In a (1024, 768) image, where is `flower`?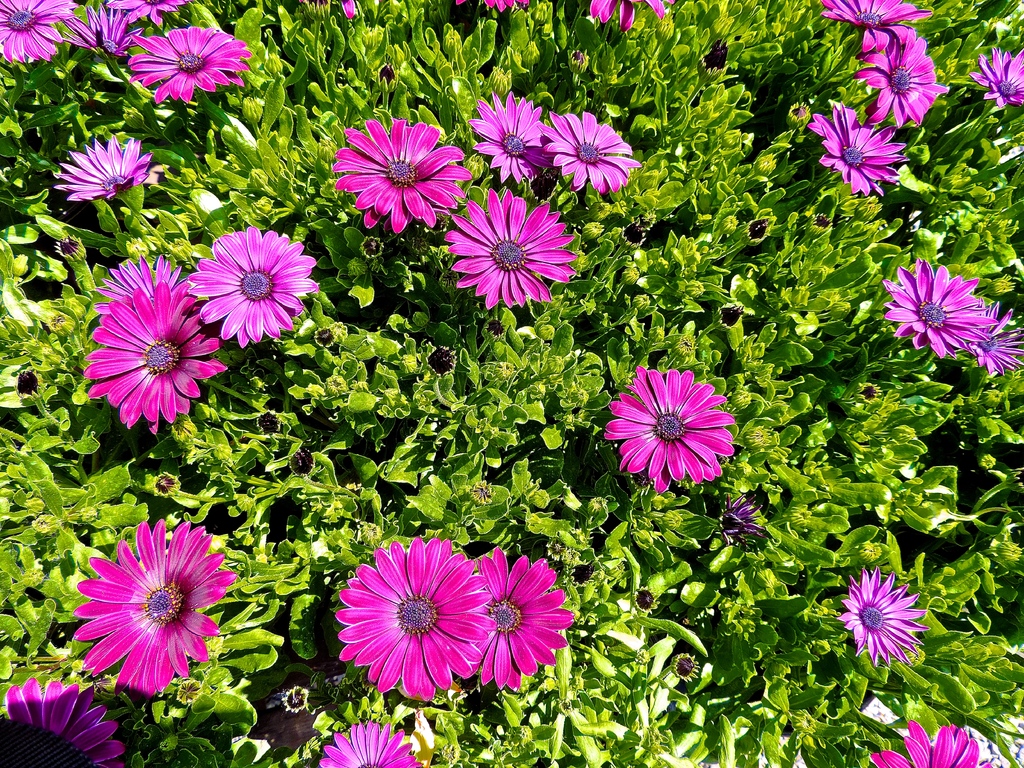
rect(965, 49, 1023, 113).
